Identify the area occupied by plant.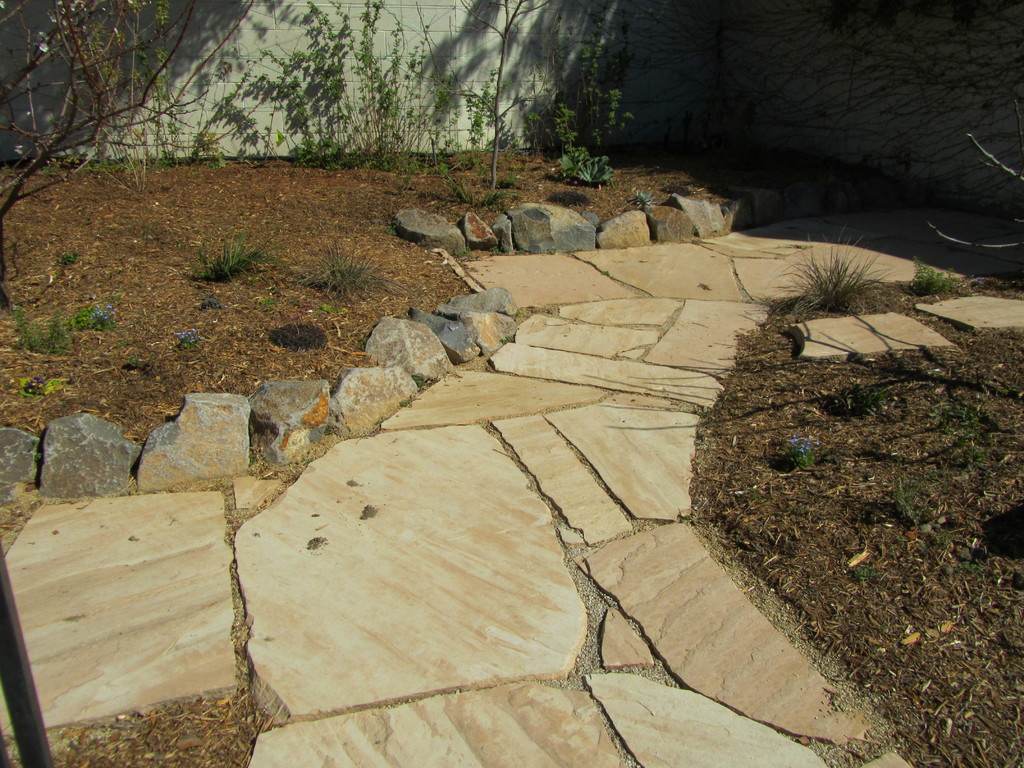
Area: [left=968, top=564, right=981, bottom=582].
